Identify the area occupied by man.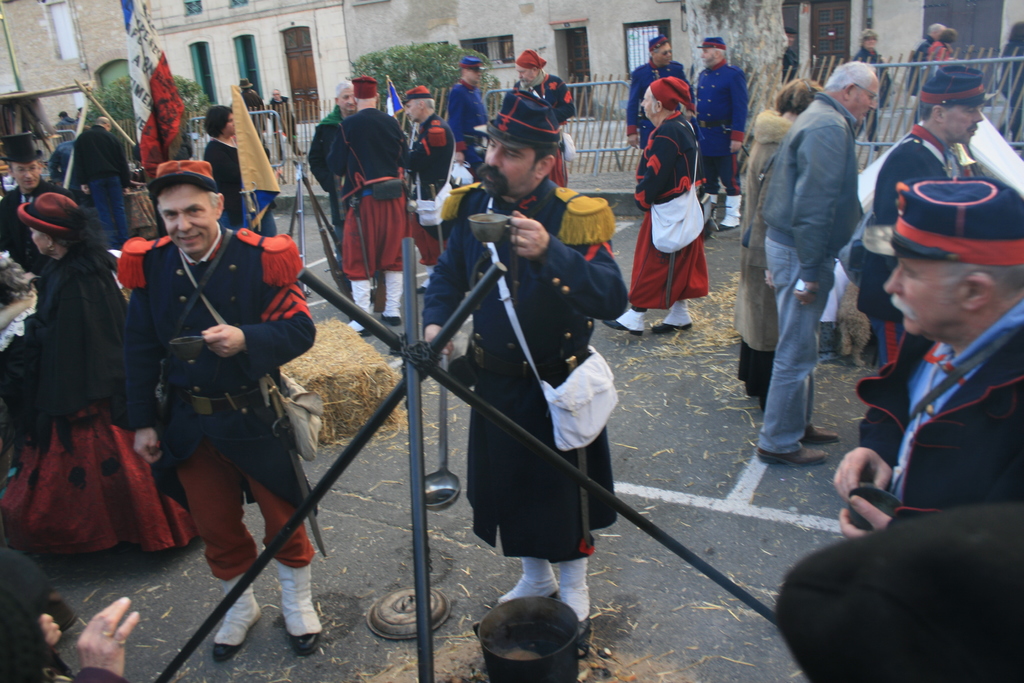
Area: BBox(699, 40, 750, 227).
